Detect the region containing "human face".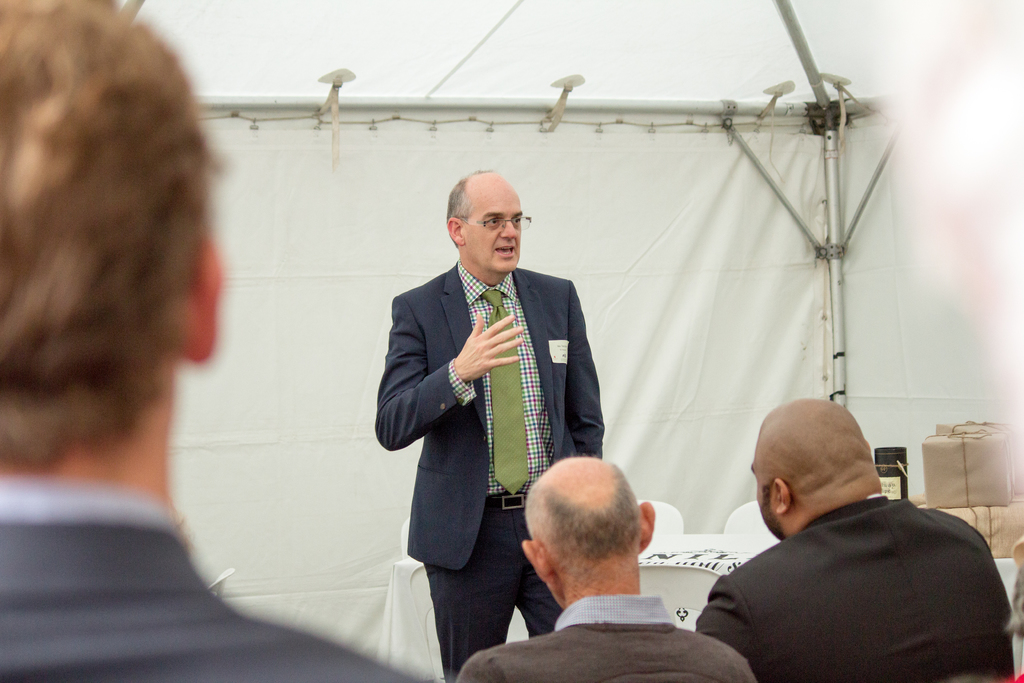
x1=464 y1=181 x2=522 y2=273.
